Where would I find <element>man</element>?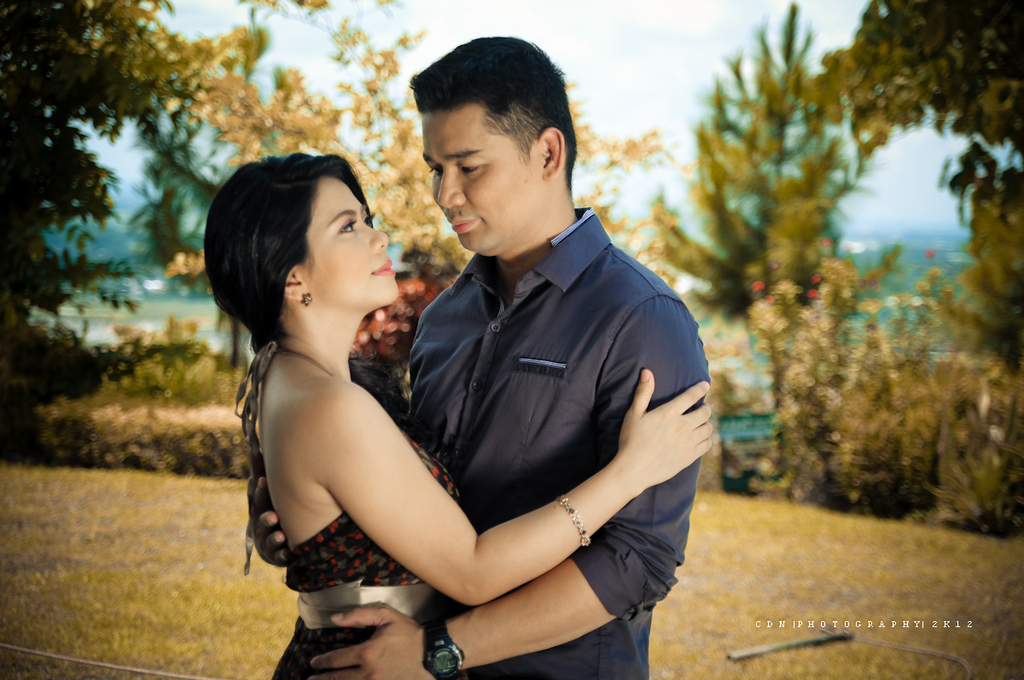
At bbox=(320, 69, 717, 679).
